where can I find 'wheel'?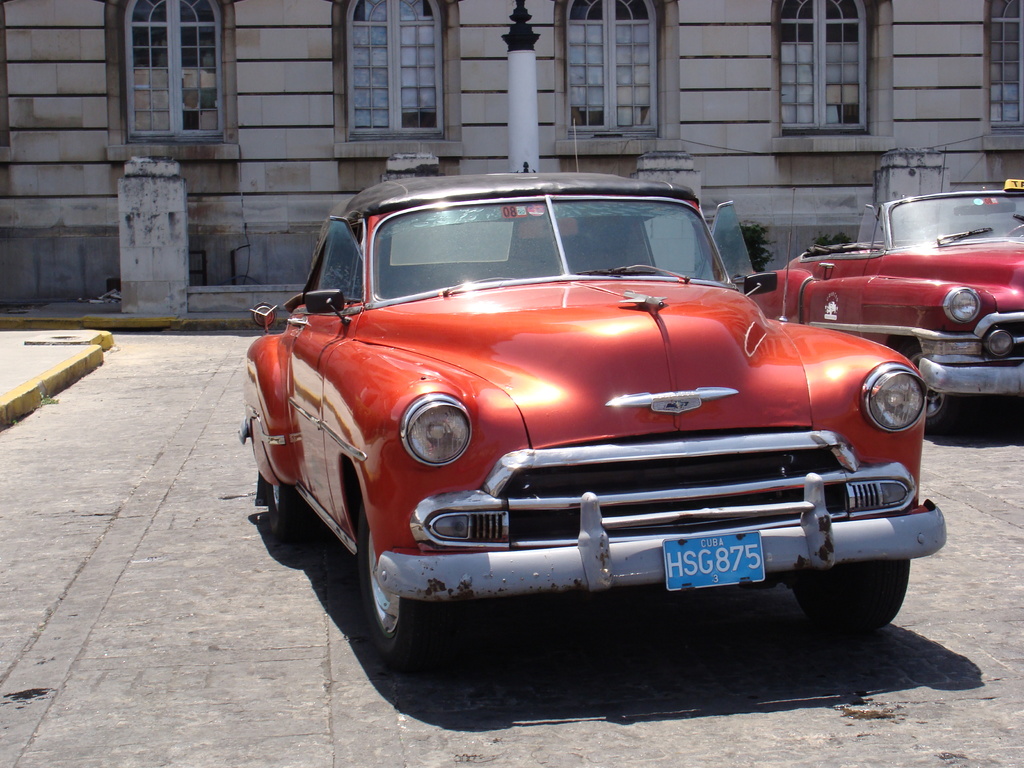
You can find it at x1=791 y1=559 x2=909 y2=631.
